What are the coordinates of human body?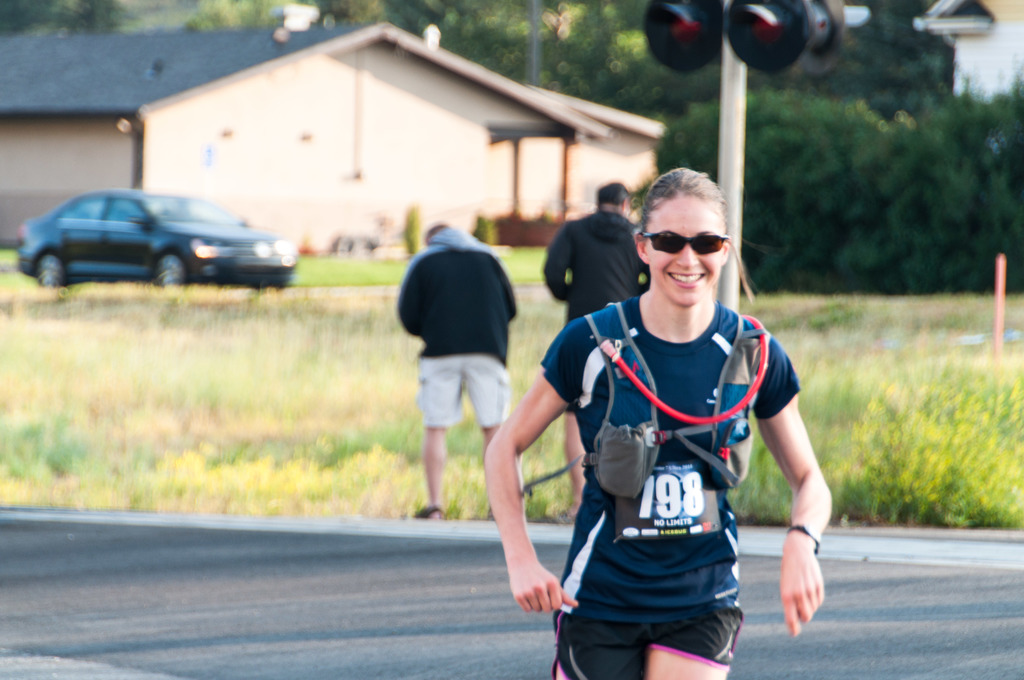
{"x1": 539, "y1": 212, "x2": 657, "y2": 519}.
